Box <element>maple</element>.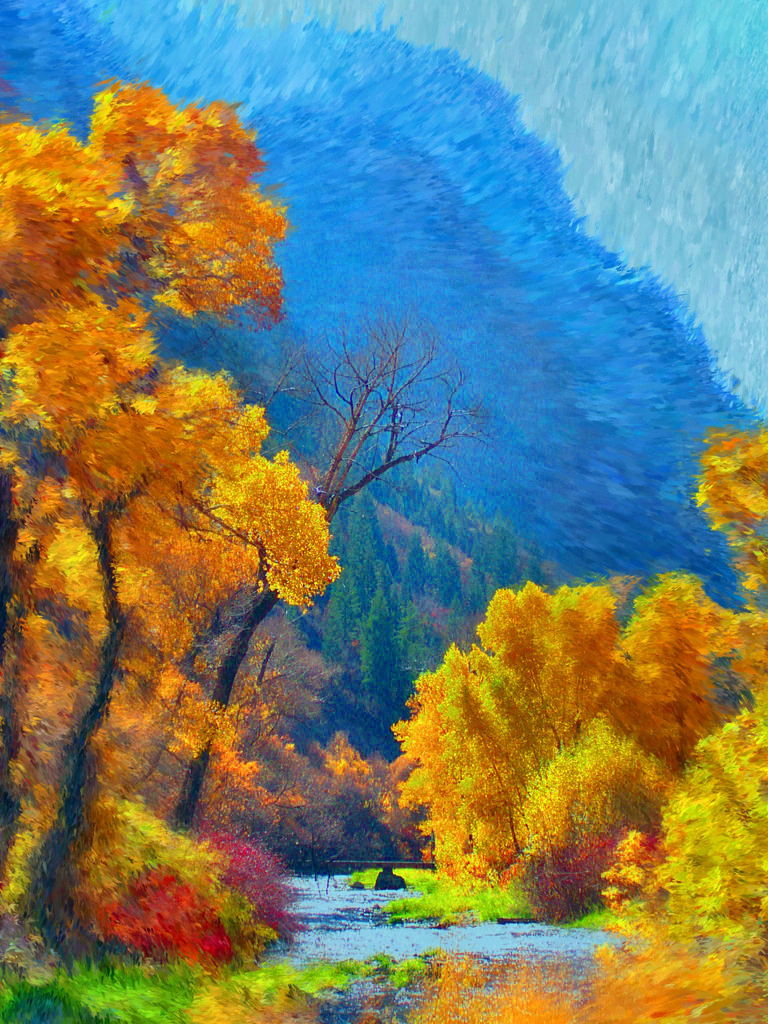
box=[588, 684, 767, 963].
